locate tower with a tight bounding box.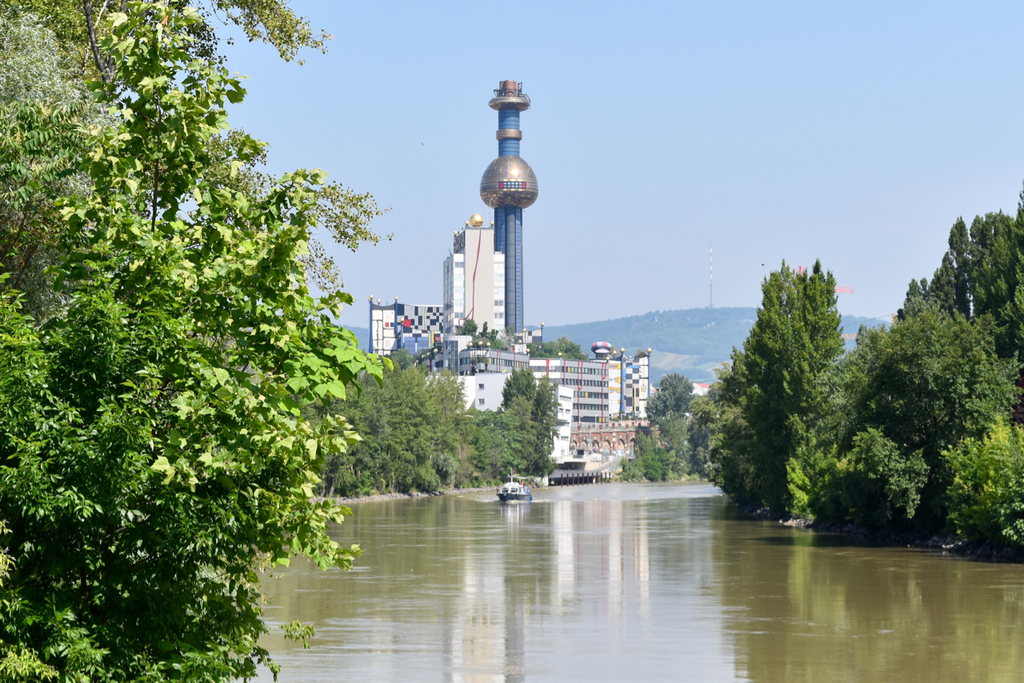
<region>478, 79, 538, 330</region>.
